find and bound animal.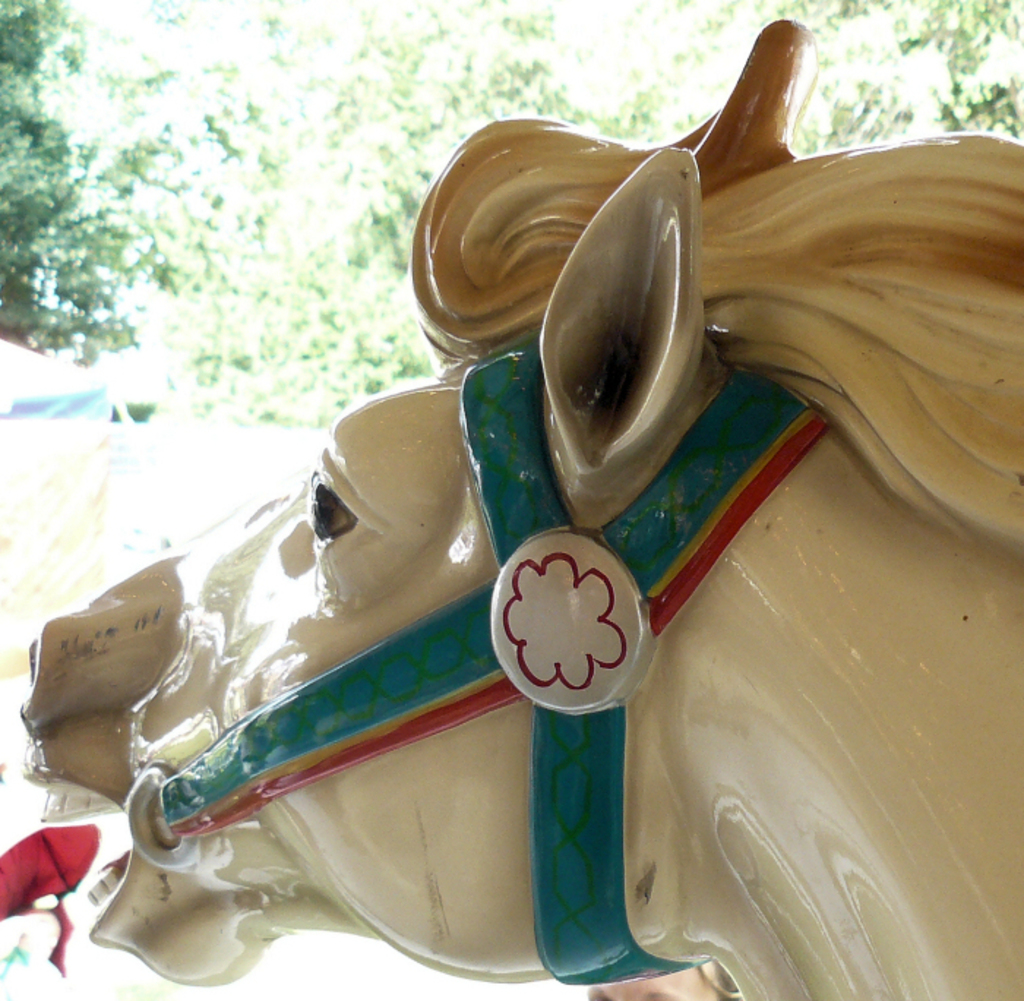
Bound: 4, 15, 1023, 1000.
